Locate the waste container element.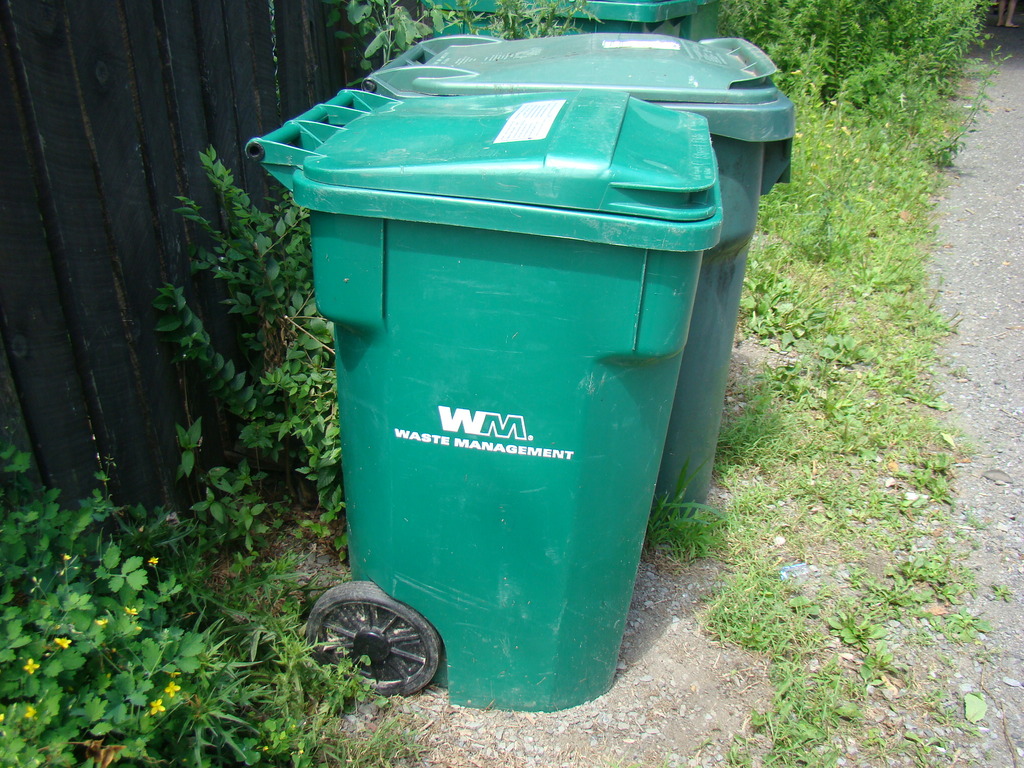
Element bbox: box=[356, 31, 796, 518].
